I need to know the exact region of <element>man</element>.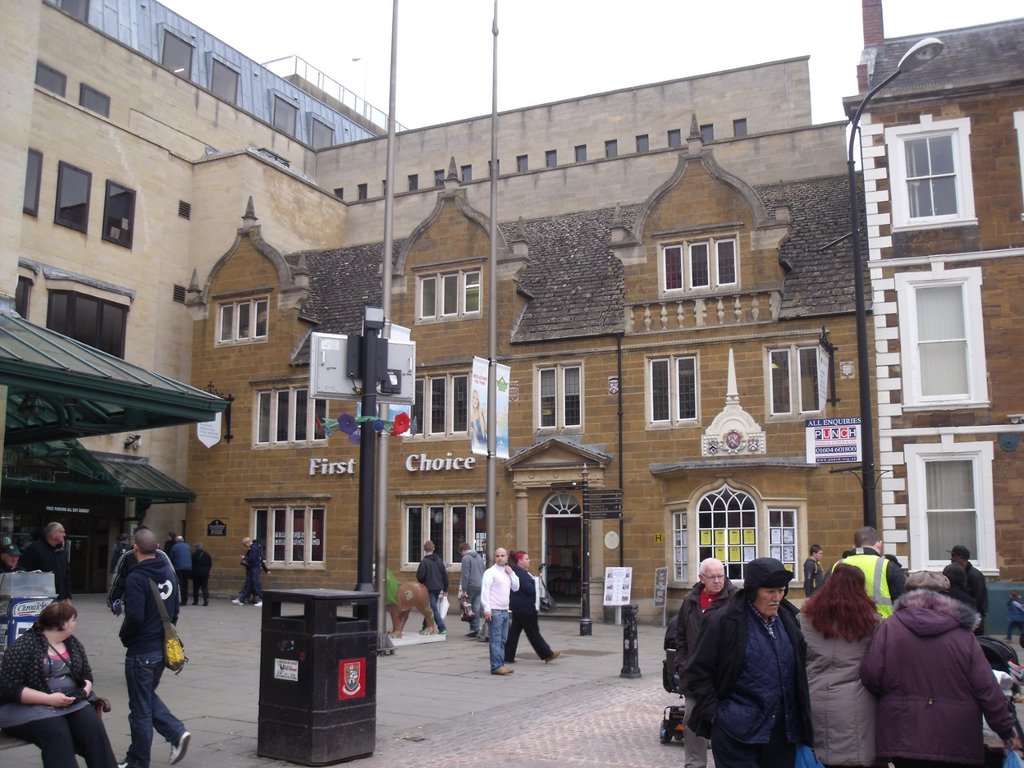
Region: 18 520 74 605.
